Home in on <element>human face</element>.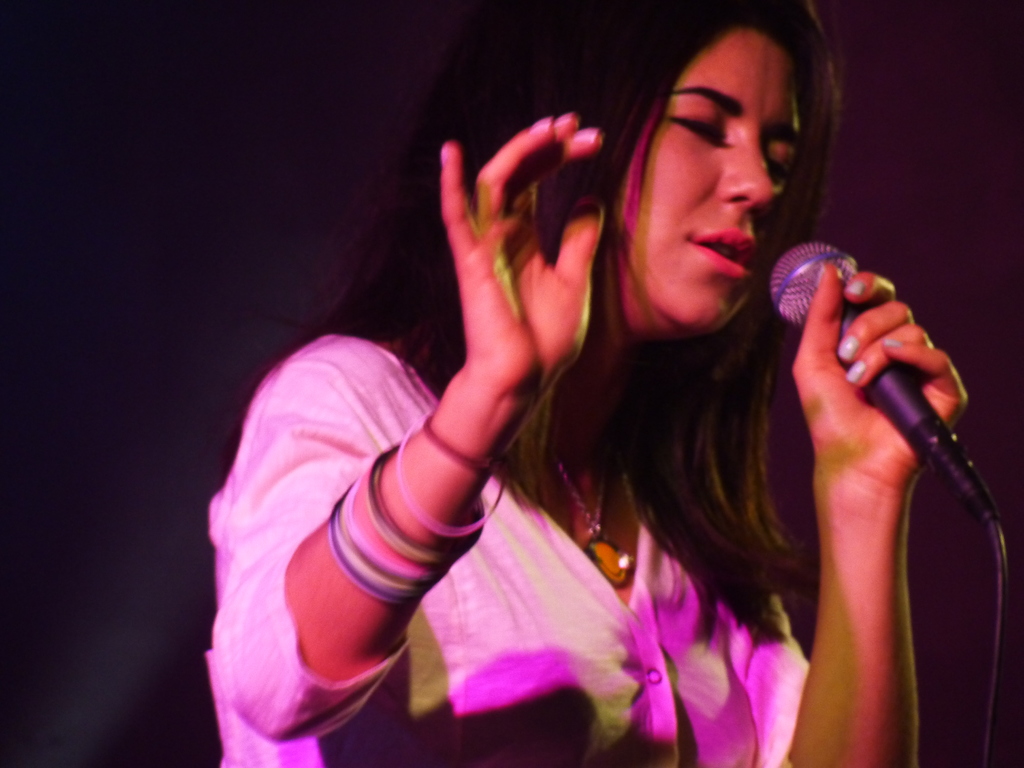
Homed in at {"x1": 618, "y1": 29, "x2": 803, "y2": 335}.
